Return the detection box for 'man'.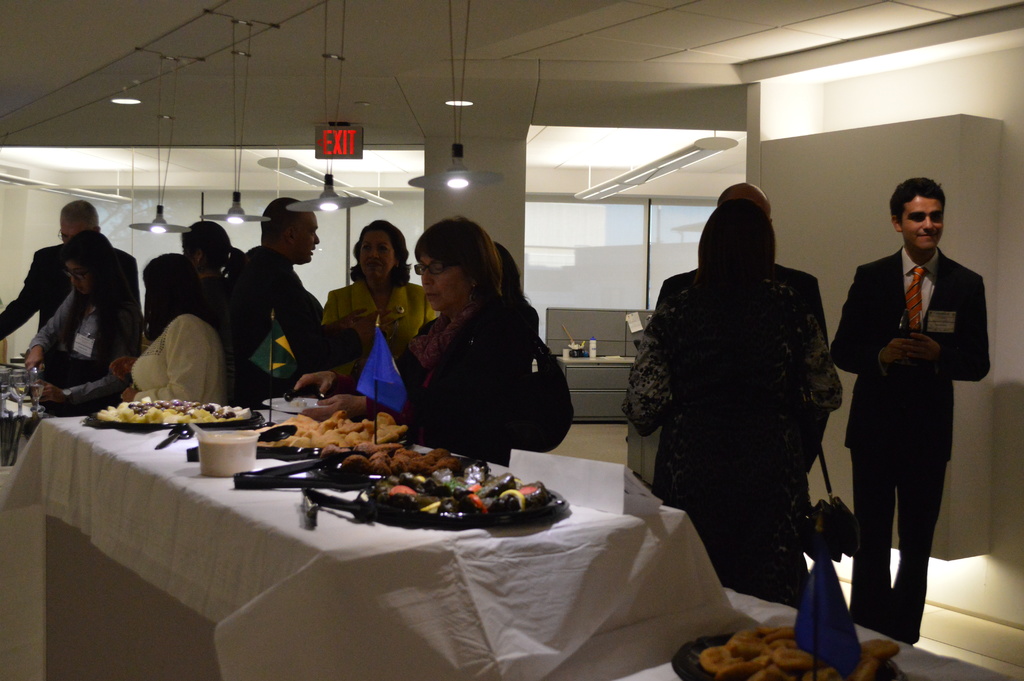
pyautogui.locateOnScreen(828, 175, 988, 646).
